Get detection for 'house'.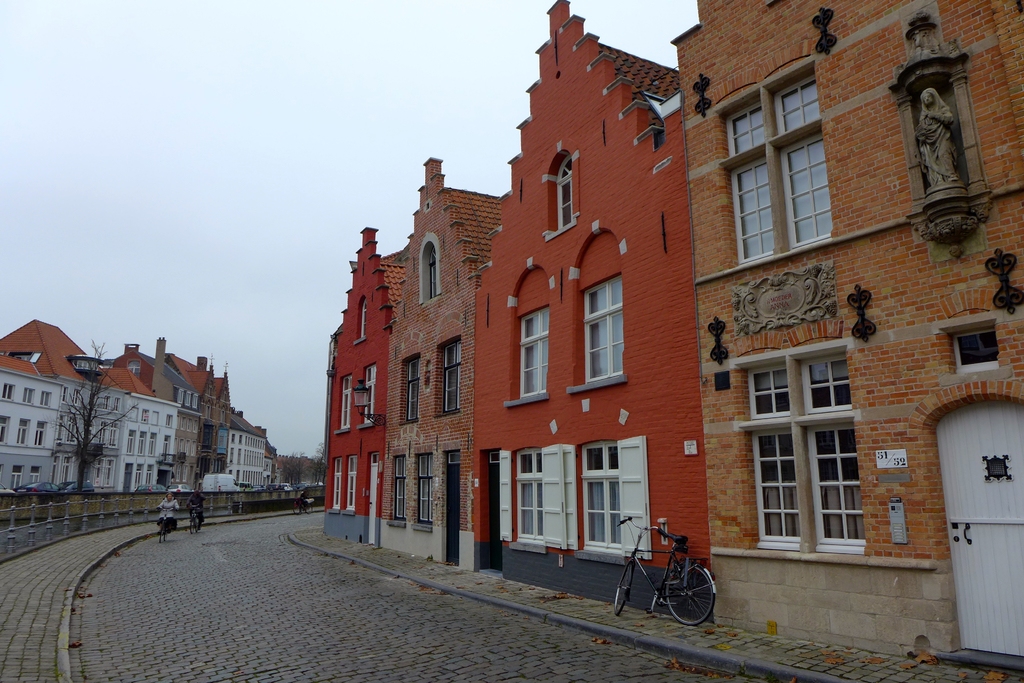
Detection: (712, 0, 1023, 672).
